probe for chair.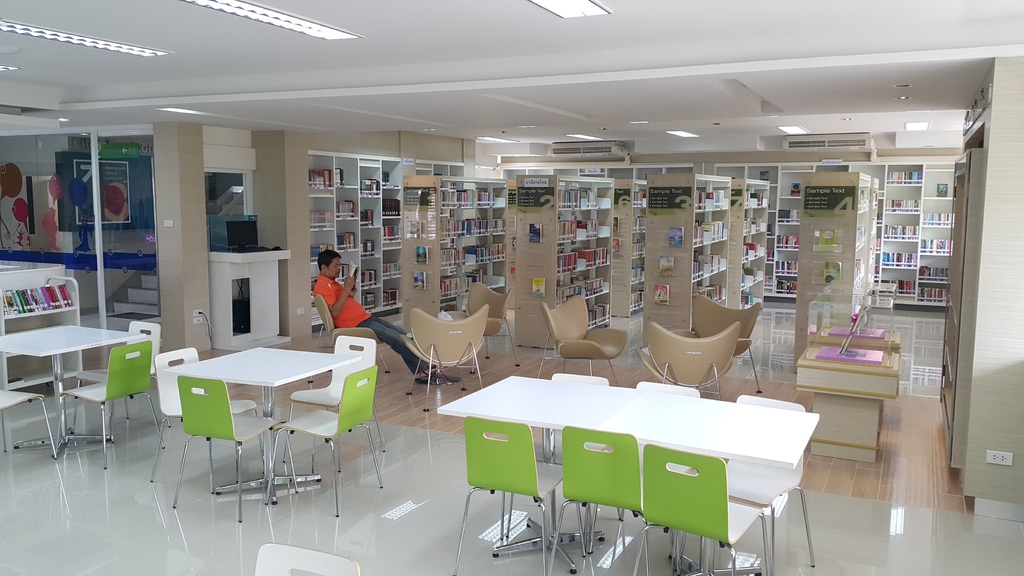
Probe result: bbox(0, 385, 58, 460).
